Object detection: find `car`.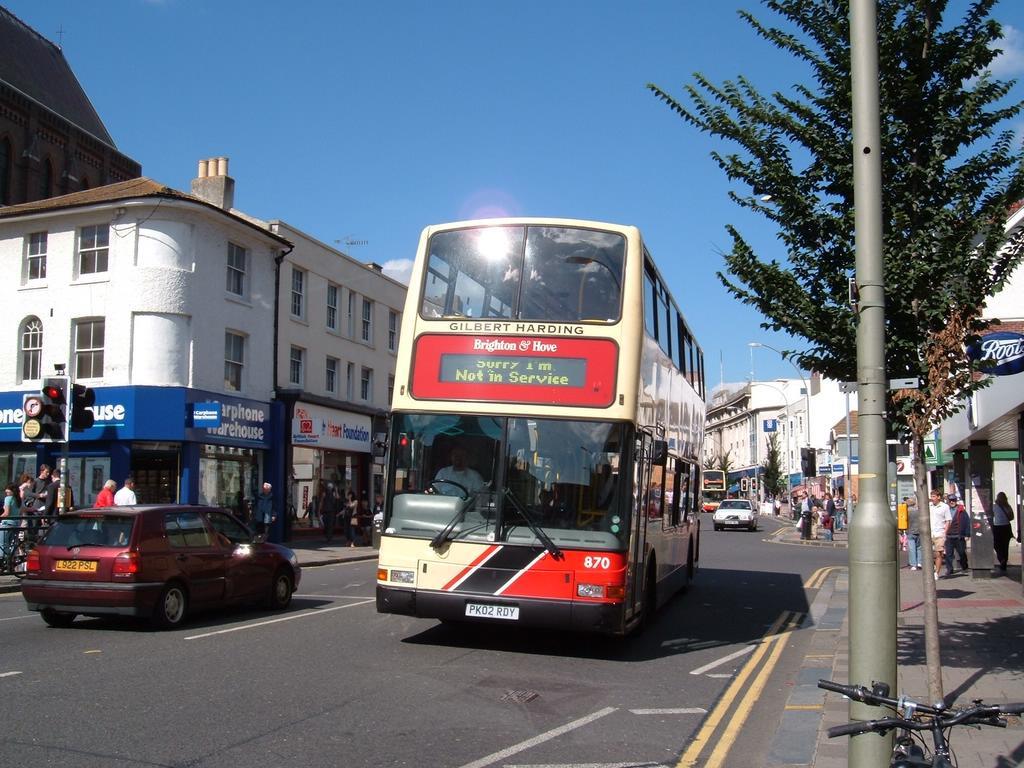
crop(711, 498, 758, 532).
